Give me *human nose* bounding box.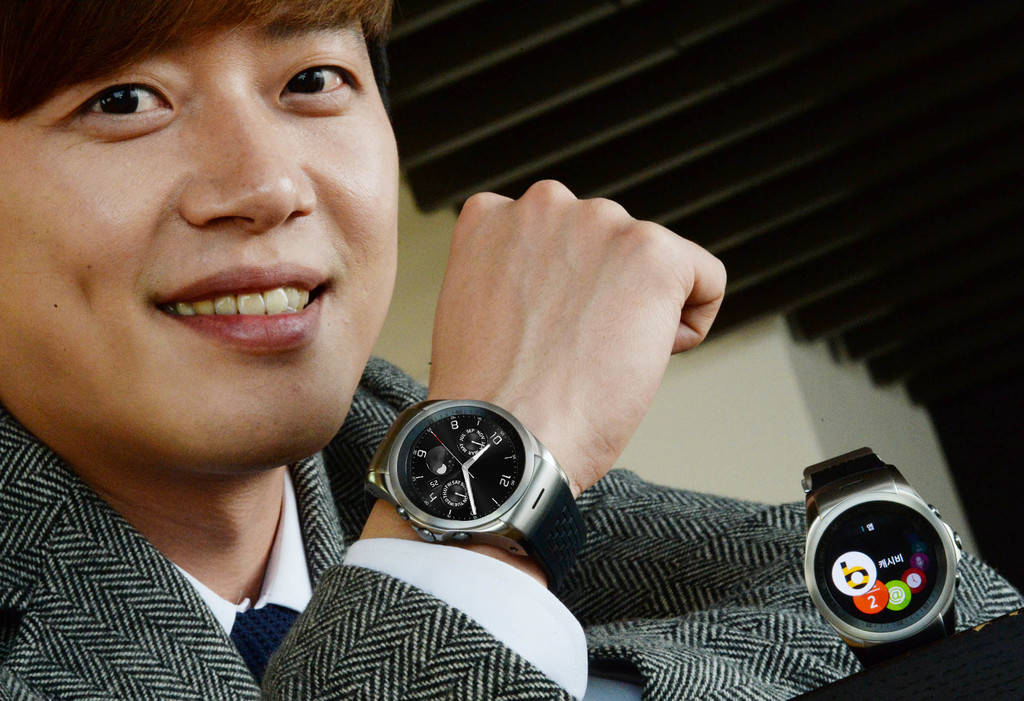
Rect(180, 81, 316, 235).
